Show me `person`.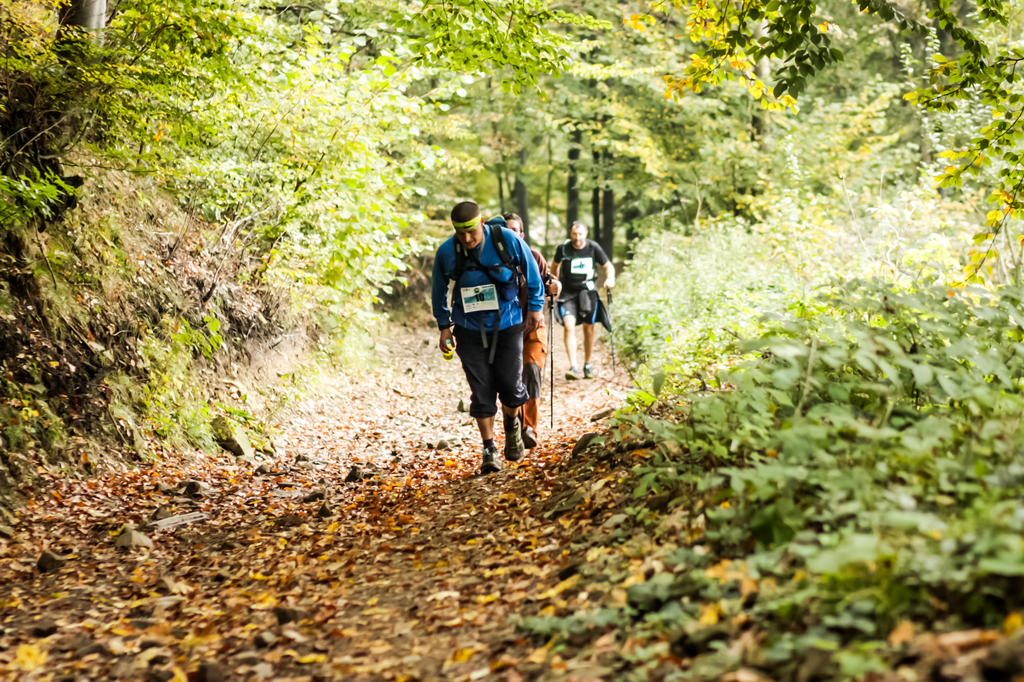
`person` is here: BBox(438, 193, 541, 471).
